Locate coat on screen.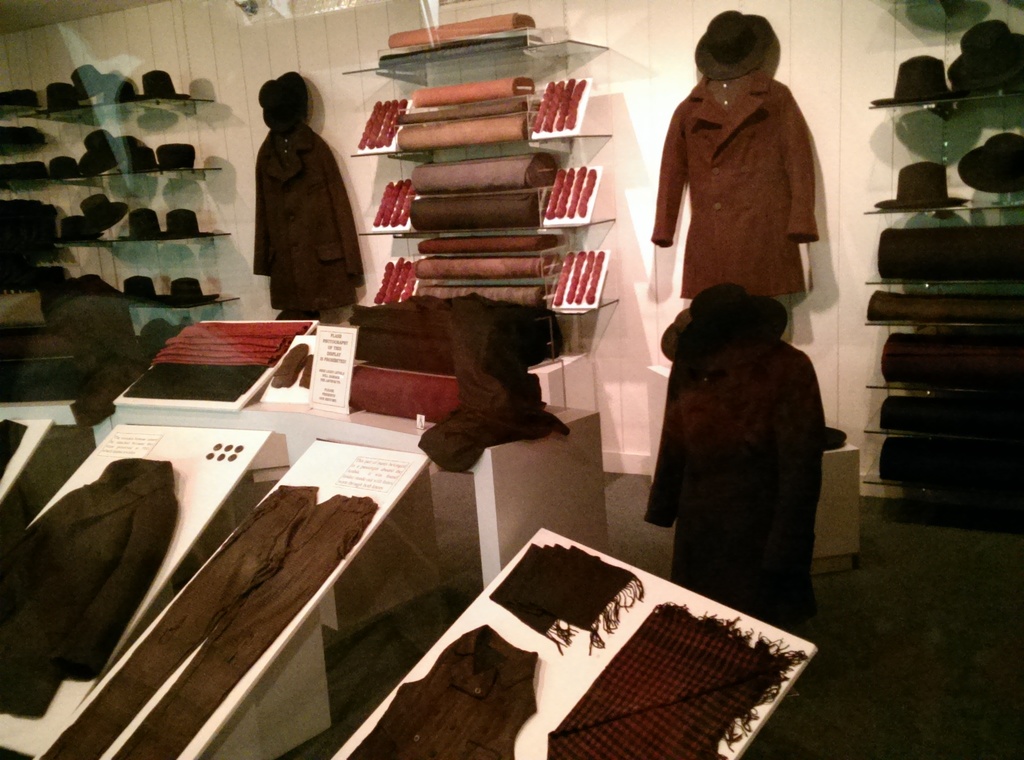
On screen at [253,119,365,312].
